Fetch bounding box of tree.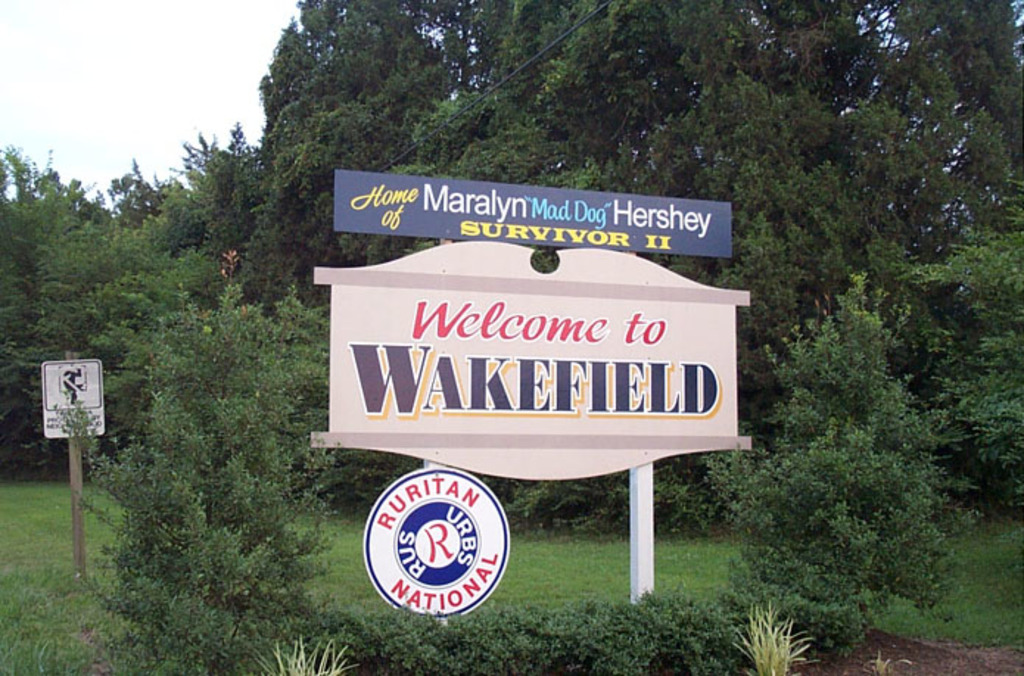
Bbox: crop(698, 272, 978, 663).
